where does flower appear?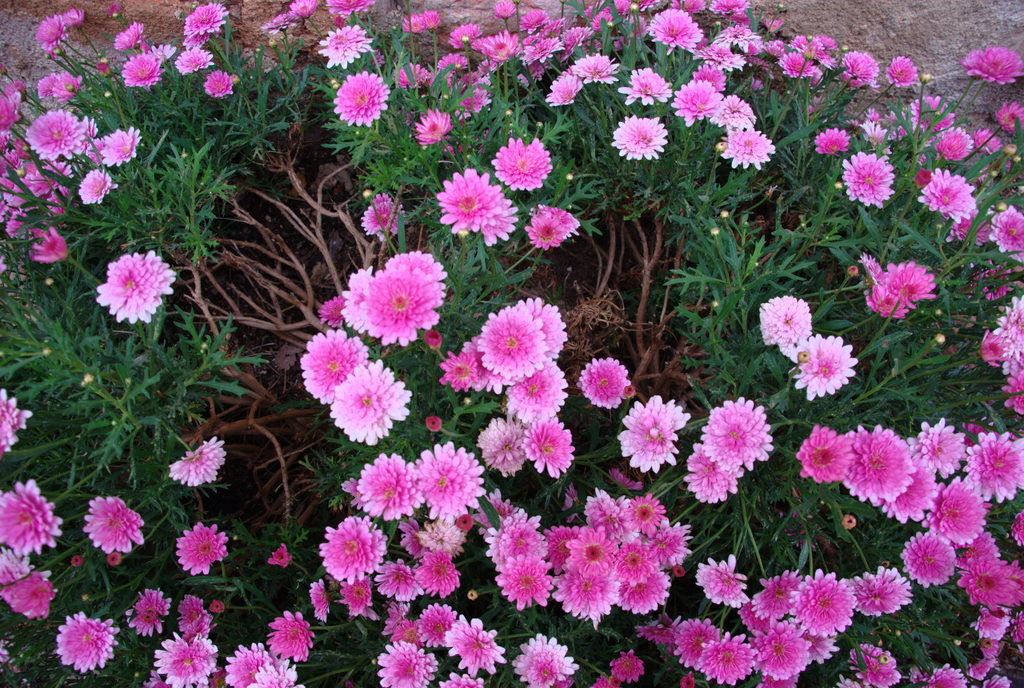
Appears at rect(0, 471, 65, 555).
